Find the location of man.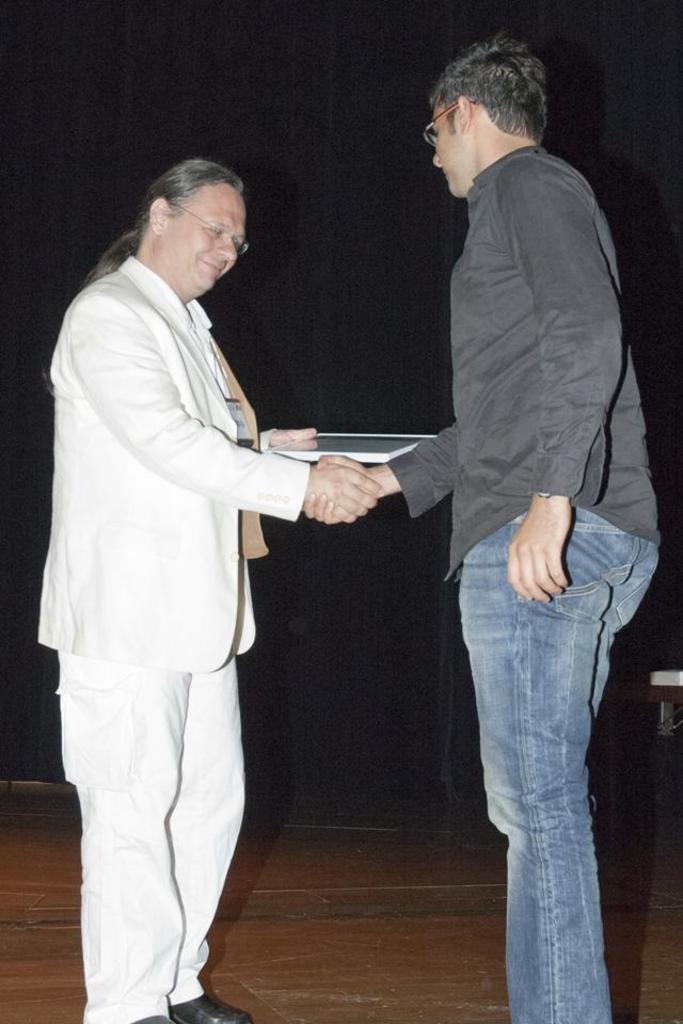
Location: crop(304, 26, 660, 1023).
